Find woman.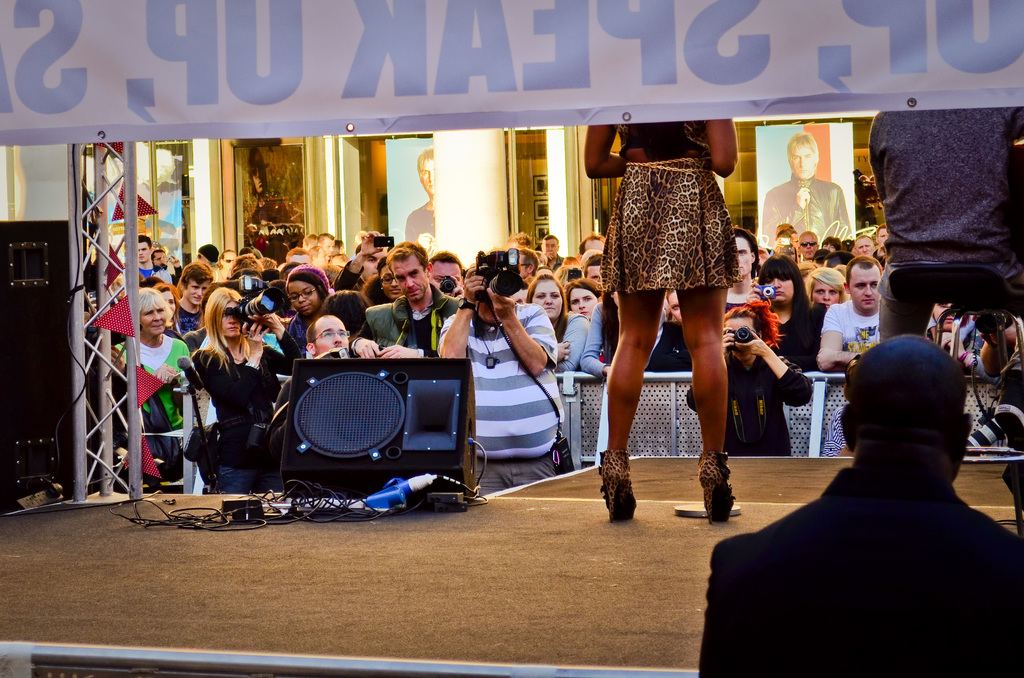
(x1=198, y1=243, x2=223, y2=276).
